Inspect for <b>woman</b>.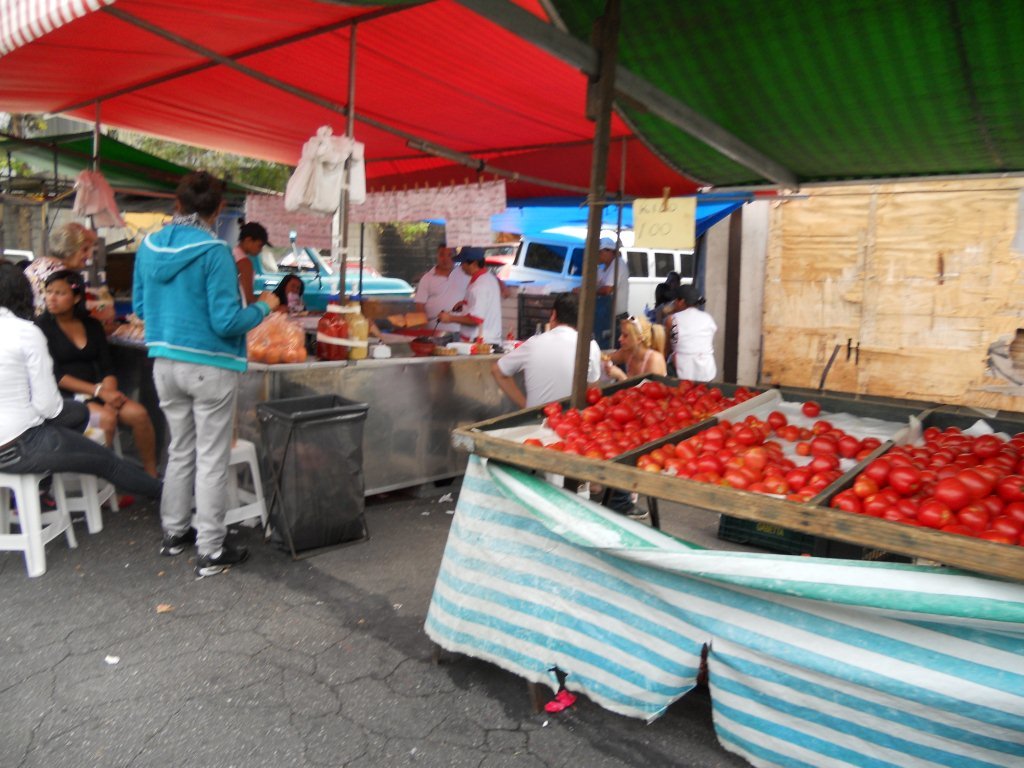
Inspection: crop(600, 312, 667, 397).
